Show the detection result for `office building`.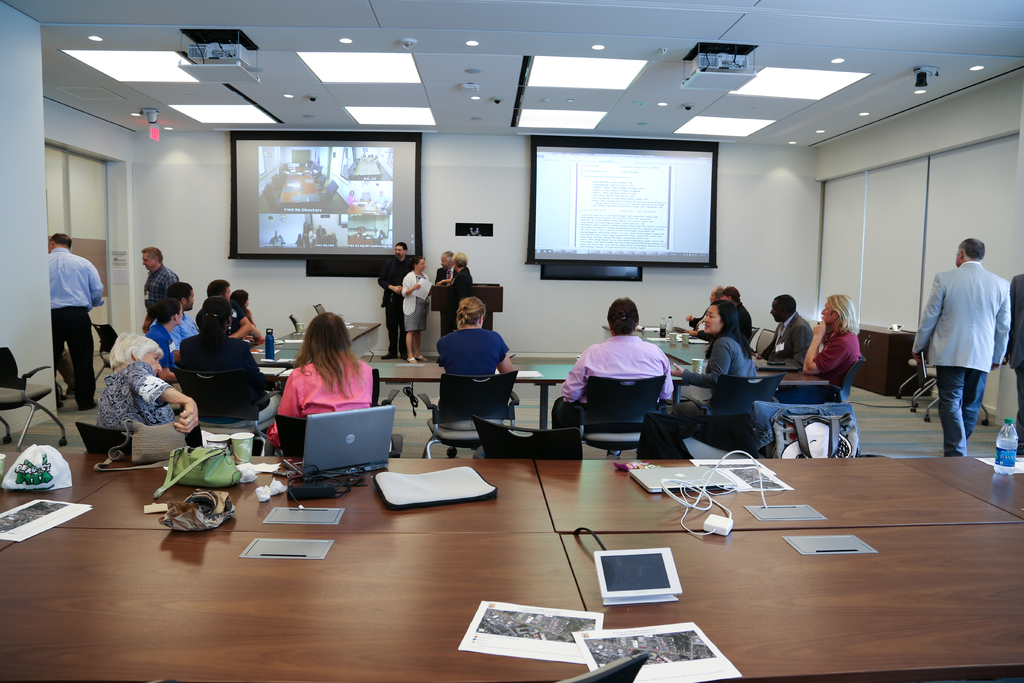
bbox(0, 0, 1023, 682).
